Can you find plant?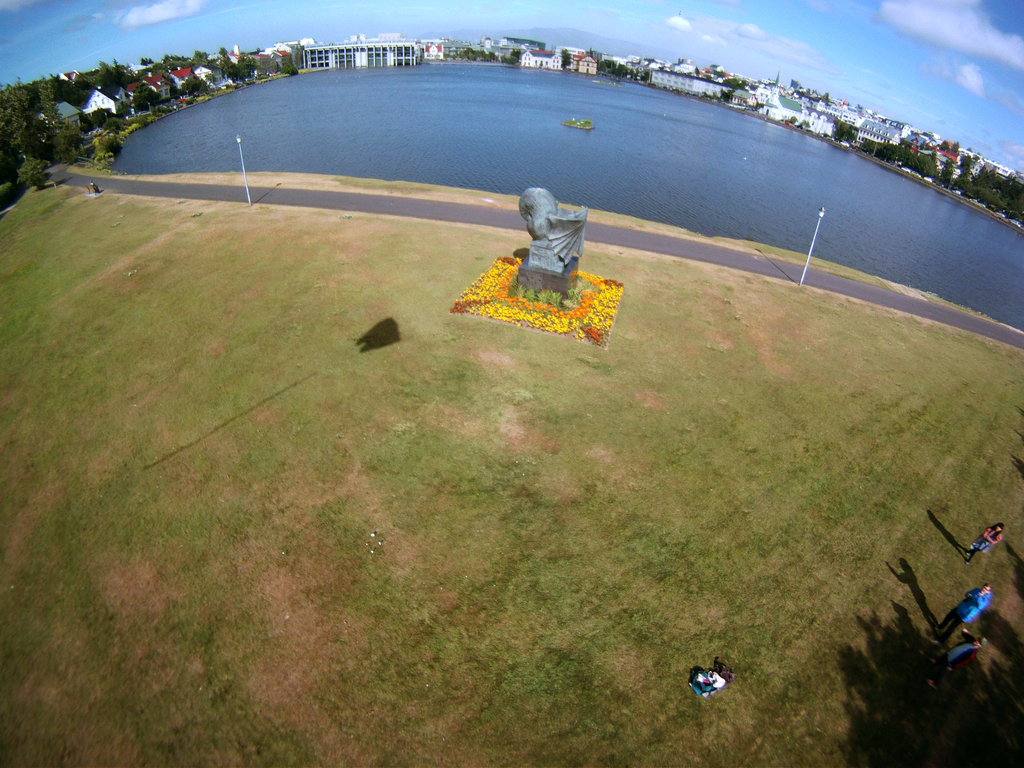
Yes, bounding box: select_region(10, 156, 49, 199).
